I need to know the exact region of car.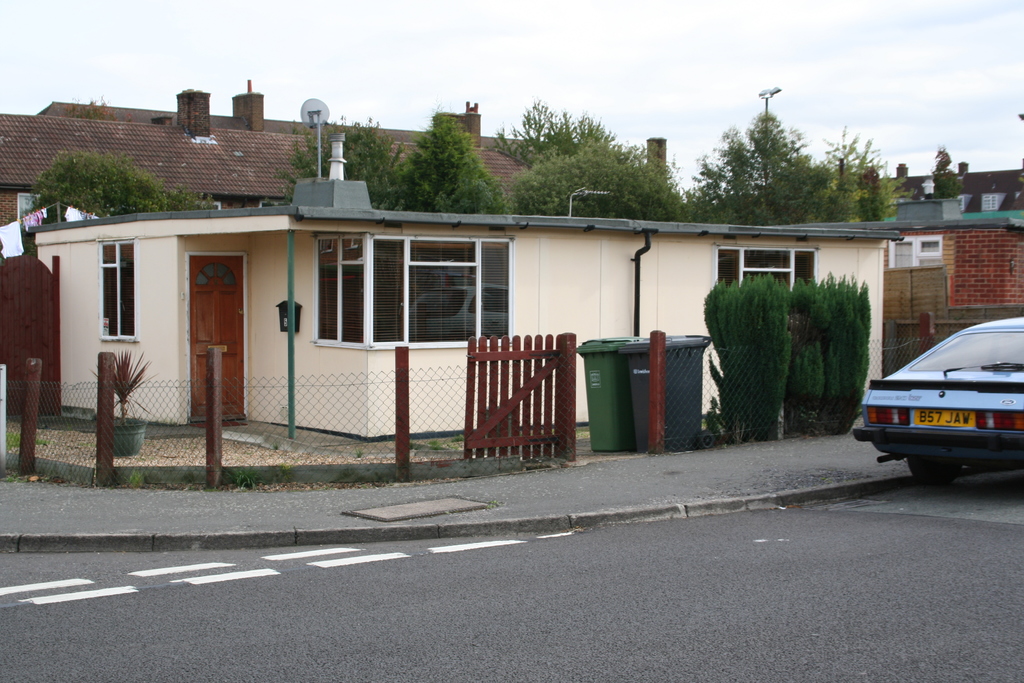
Region: <region>859, 312, 1018, 490</region>.
